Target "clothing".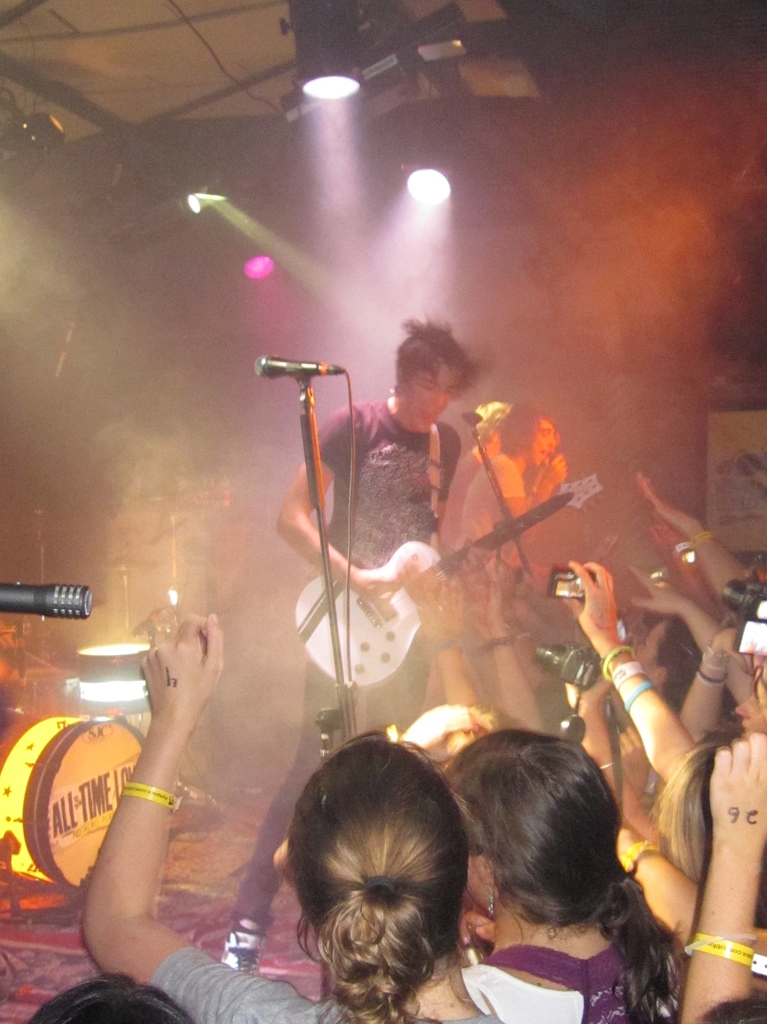
Target region: select_region(151, 951, 506, 1023).
